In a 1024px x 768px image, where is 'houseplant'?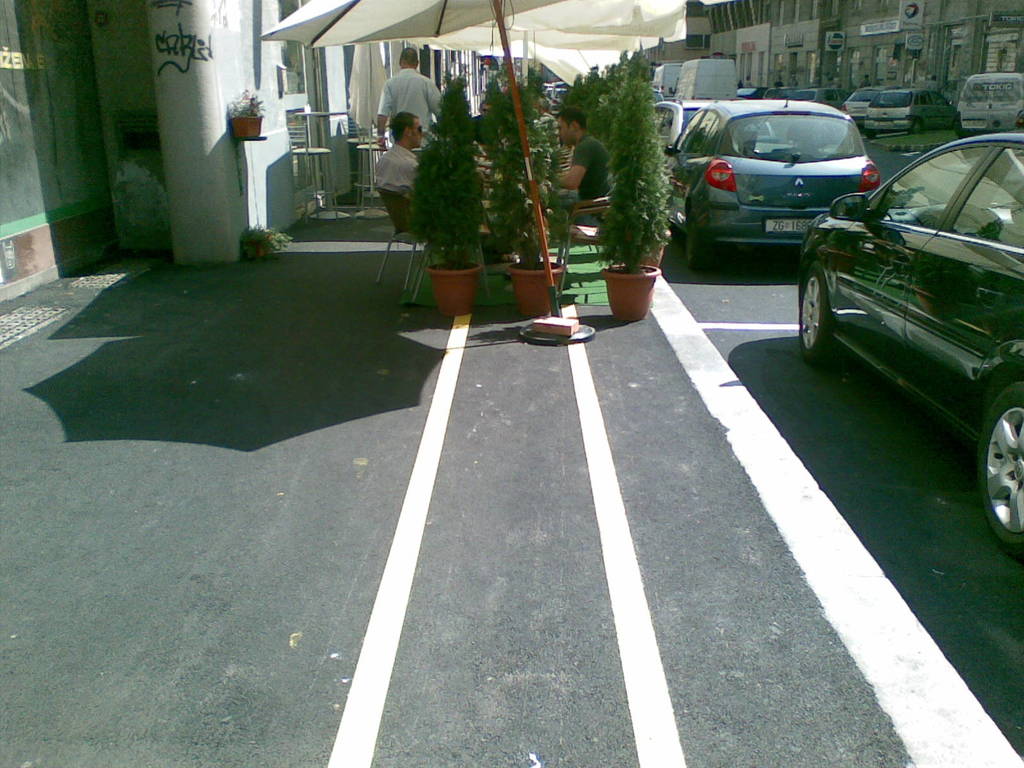
585:44:675:314.
